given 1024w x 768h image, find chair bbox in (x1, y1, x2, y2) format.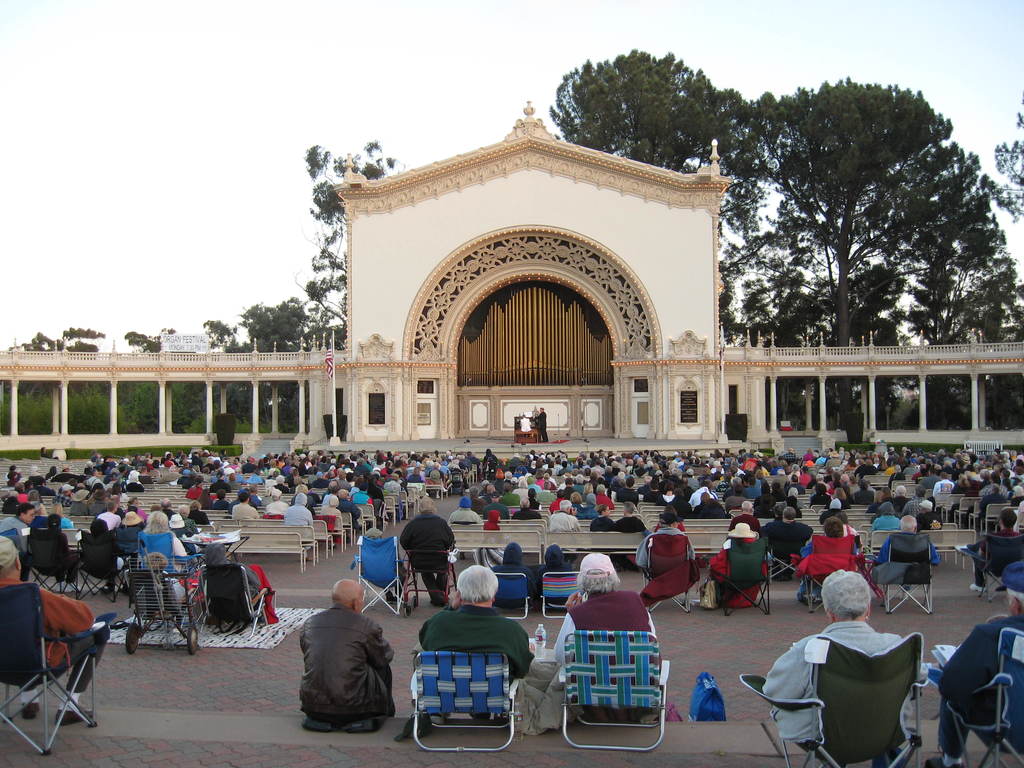
(73, 535, 129, 604).
